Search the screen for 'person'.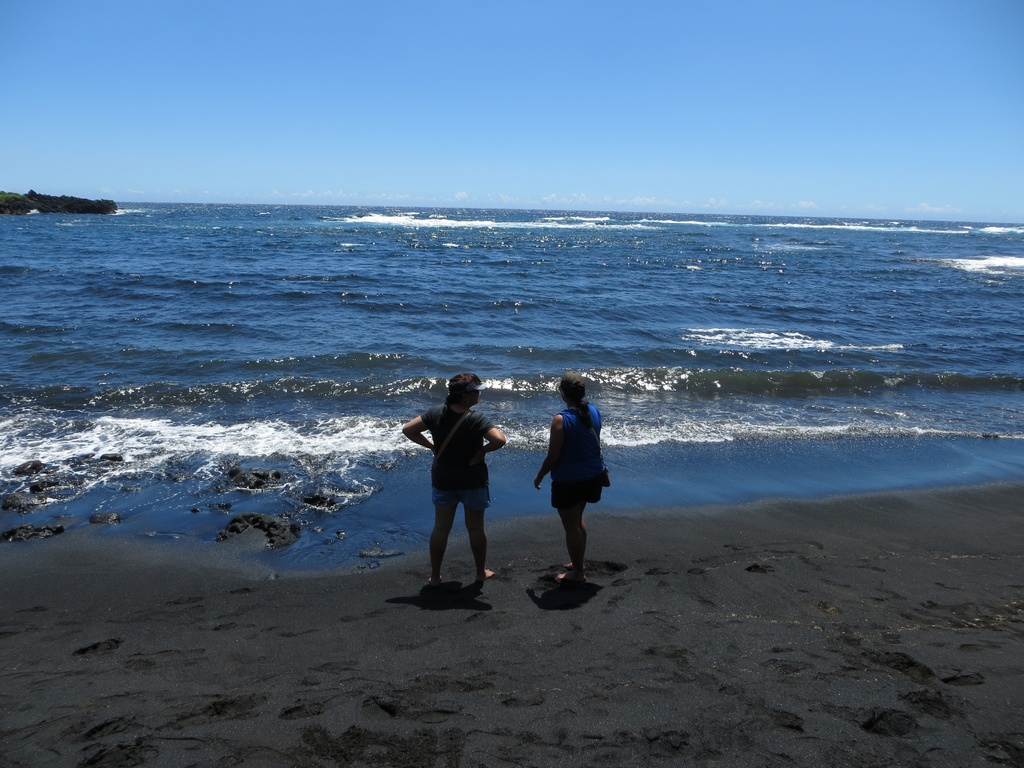
Found at region(534, 376, 611, 593).
